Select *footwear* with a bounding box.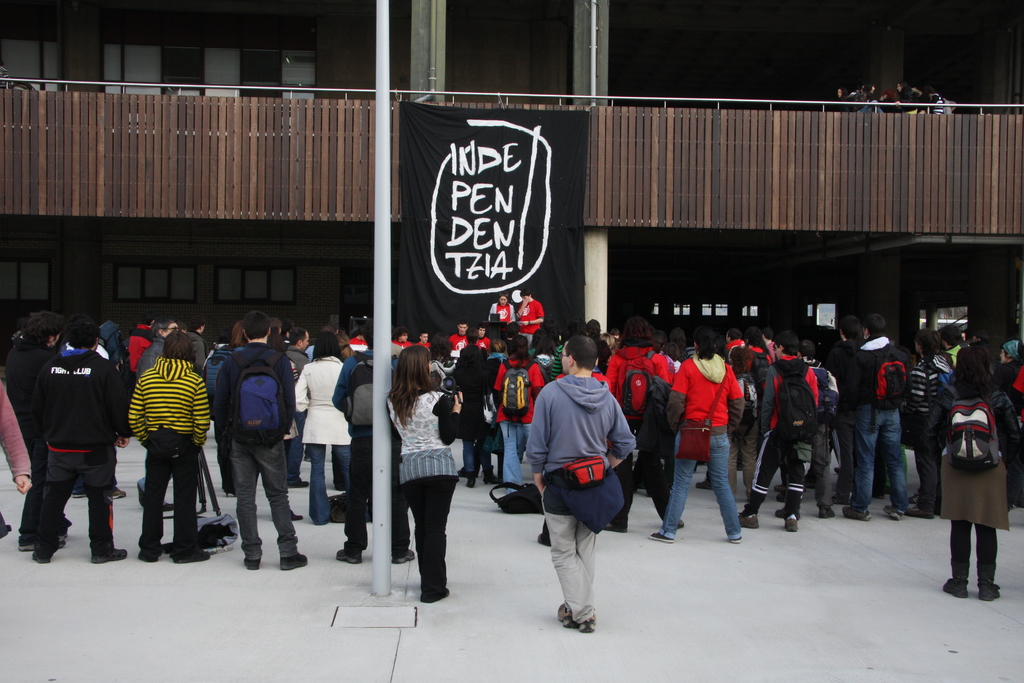
bbox=(134, 482, 145, 506).
